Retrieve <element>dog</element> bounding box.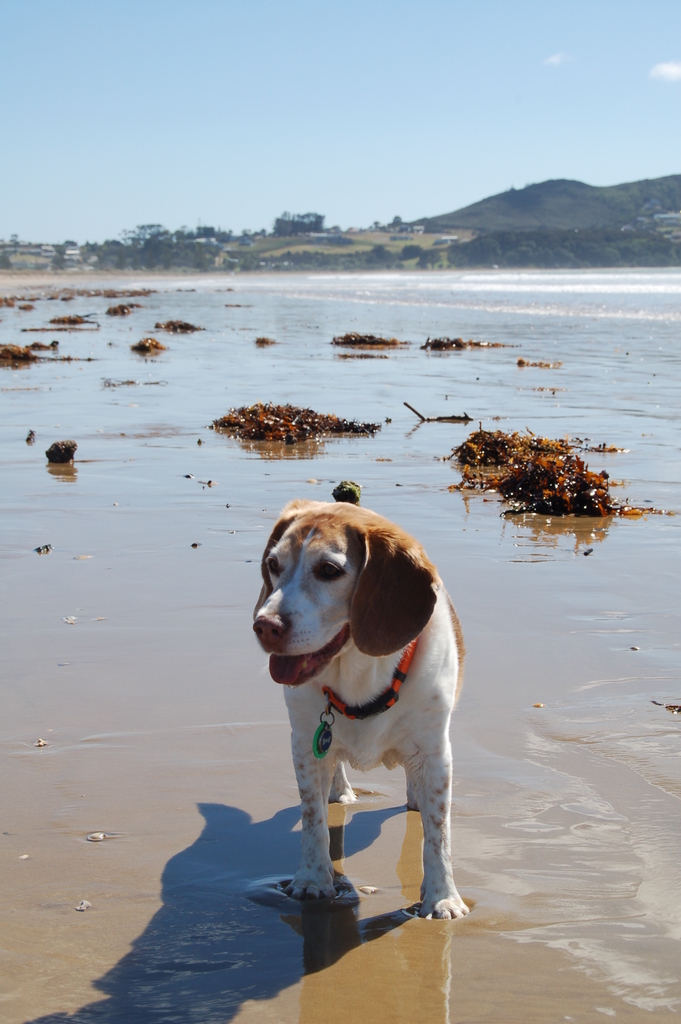
Bounding box: left=247, top=494, right=470, bottom=921.
